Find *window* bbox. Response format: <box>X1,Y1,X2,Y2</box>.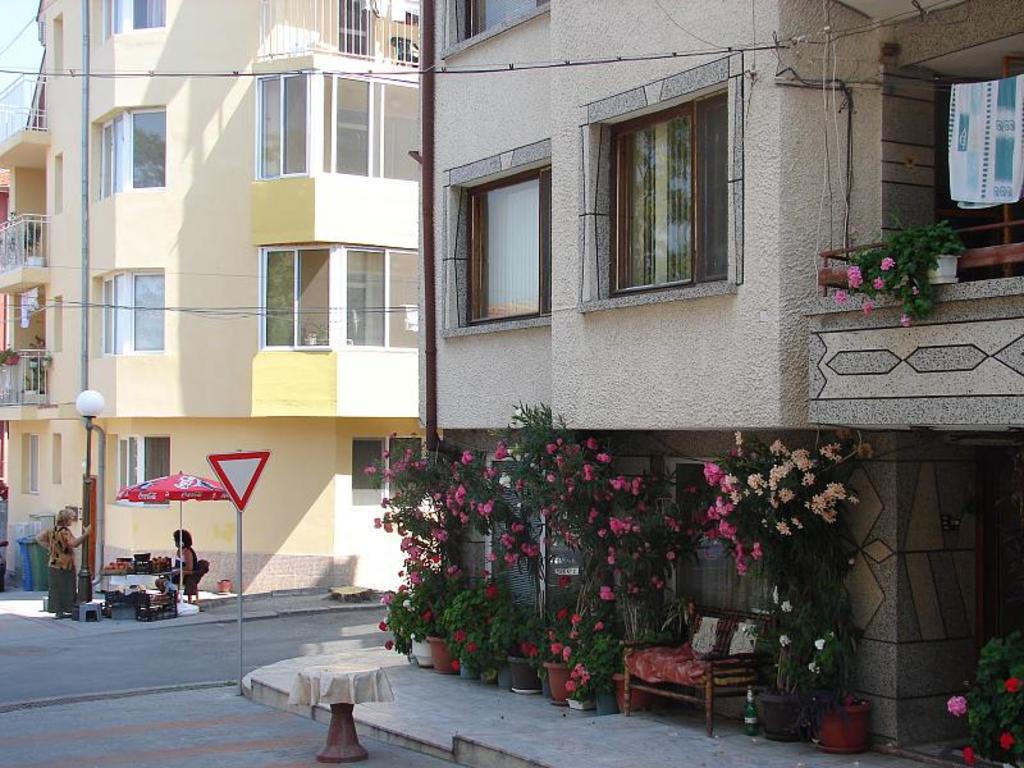
<box>259,242,417,346</box>.
